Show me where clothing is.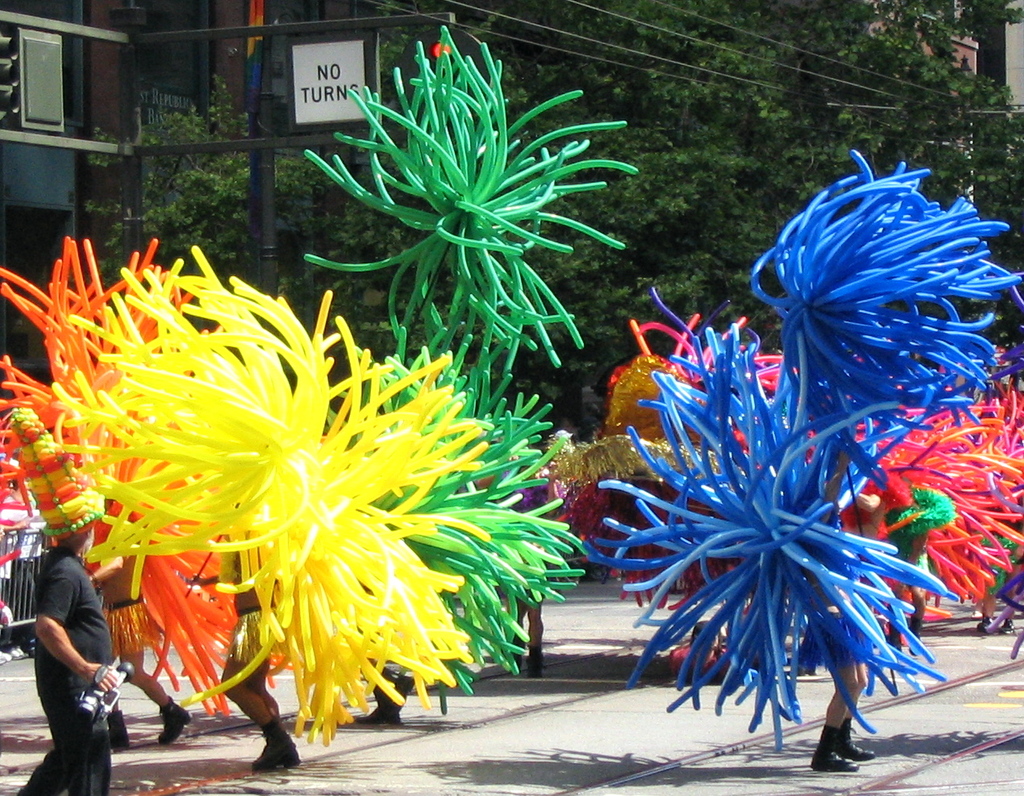
clothing is at [373,671,414,710].
